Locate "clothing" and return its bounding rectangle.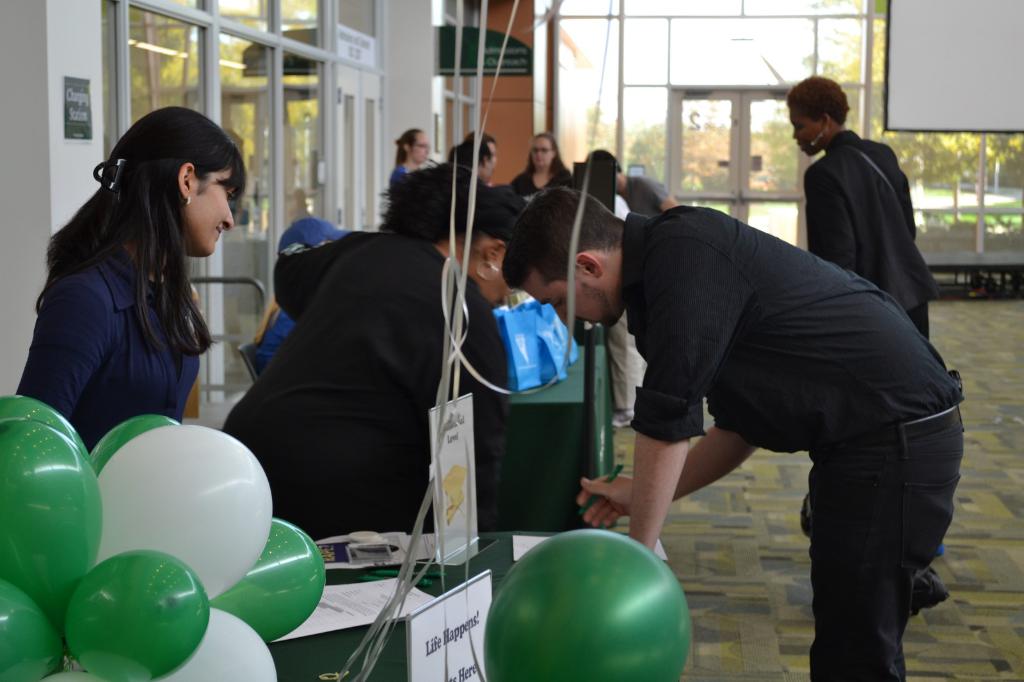
<region>509, 171, 574, 200</region>.
